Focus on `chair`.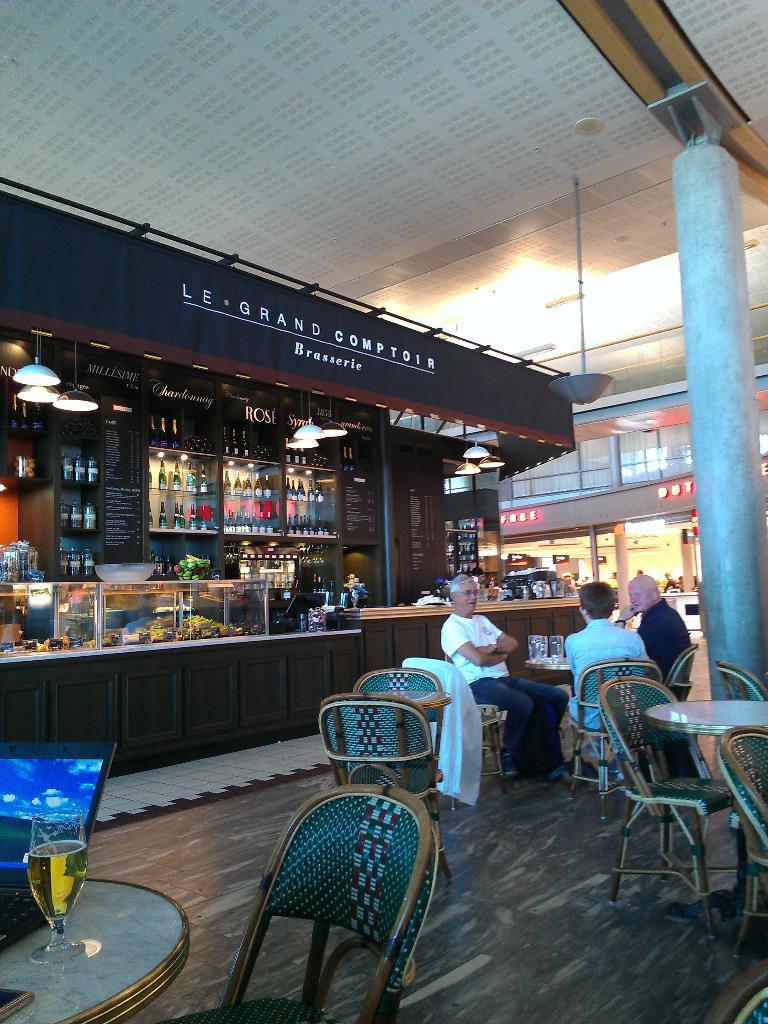
Focused at 593 678 761 933.
